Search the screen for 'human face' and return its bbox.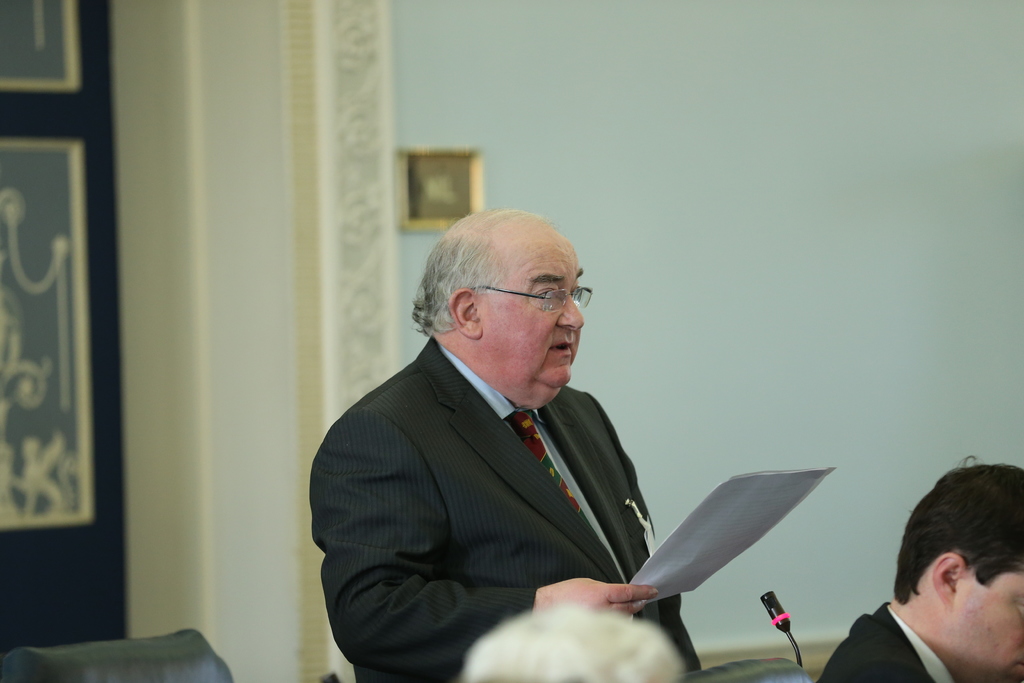
Found: bbox(479, 242, 583, 403).
